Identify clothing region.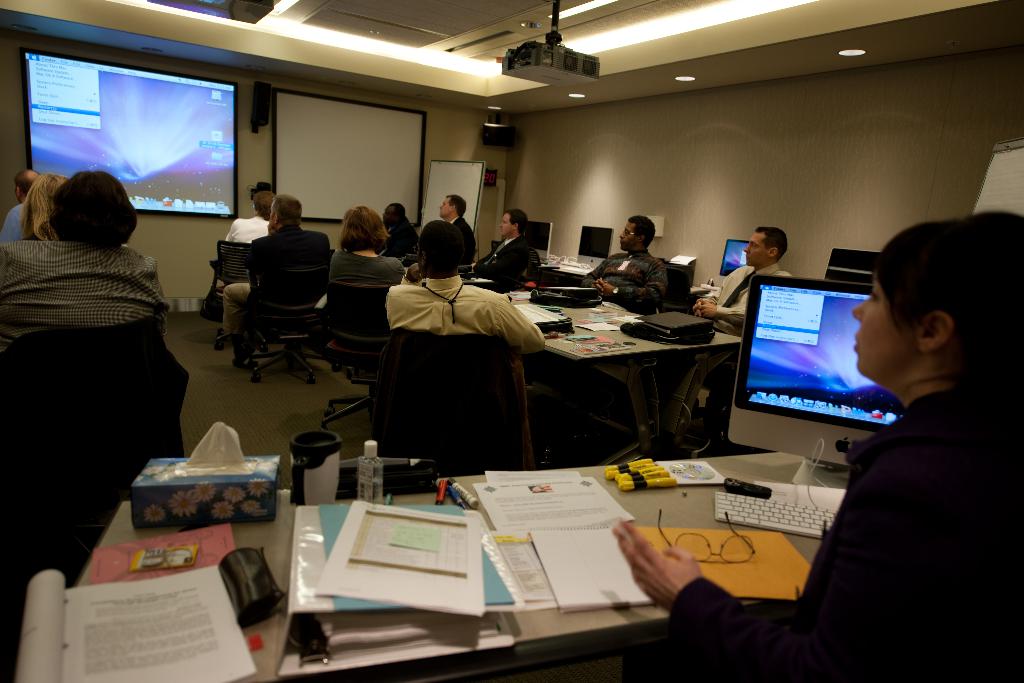
Region: [left=376, top=249, right=541, bottom=364].
